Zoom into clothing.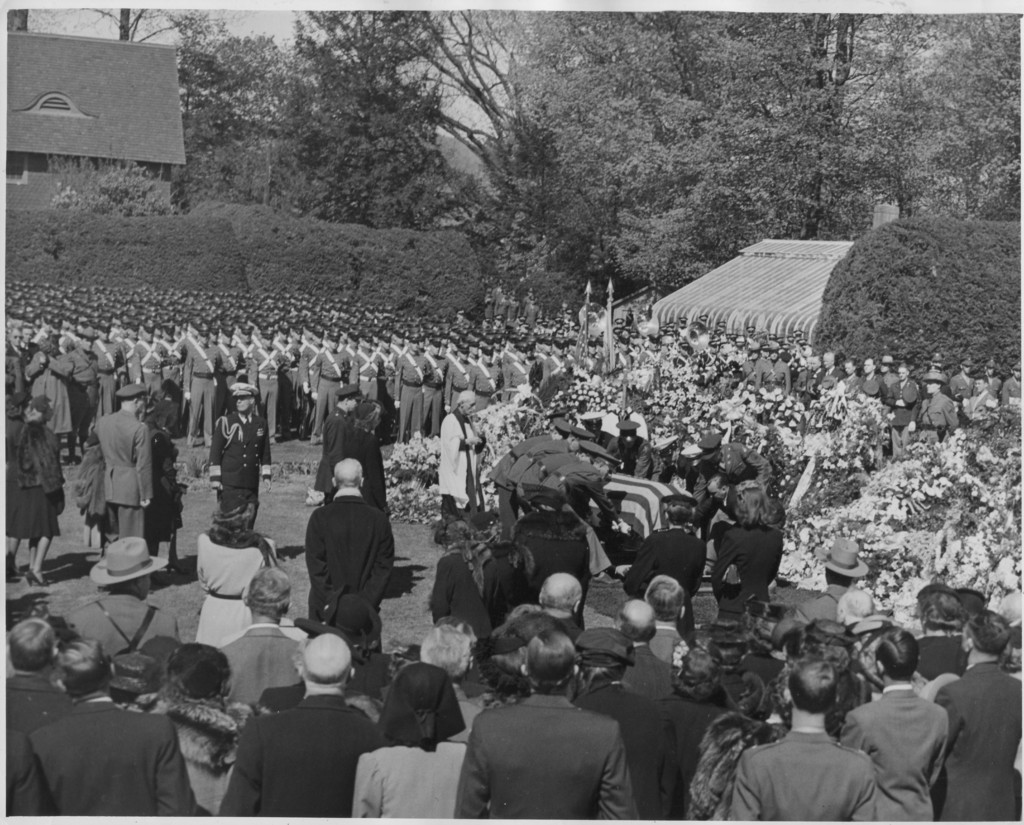
Zoom target: pyautogui.locateOnScreen(626, 520, 711, 605).
